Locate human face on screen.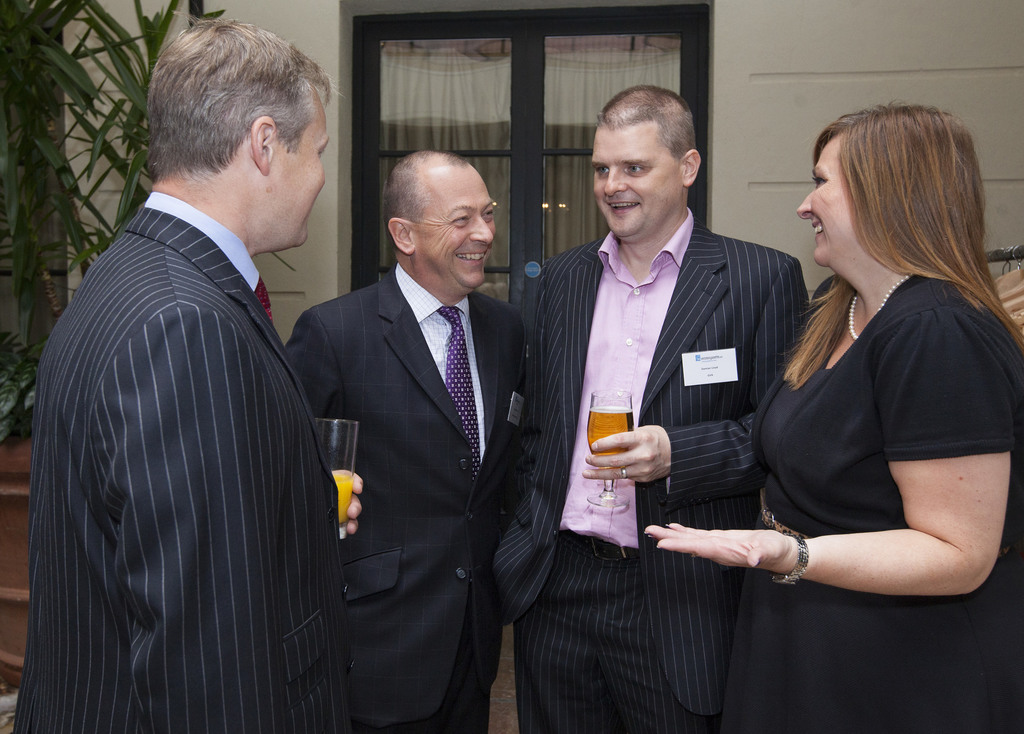
On screen at l=271, t=103, r=330, b=241.
